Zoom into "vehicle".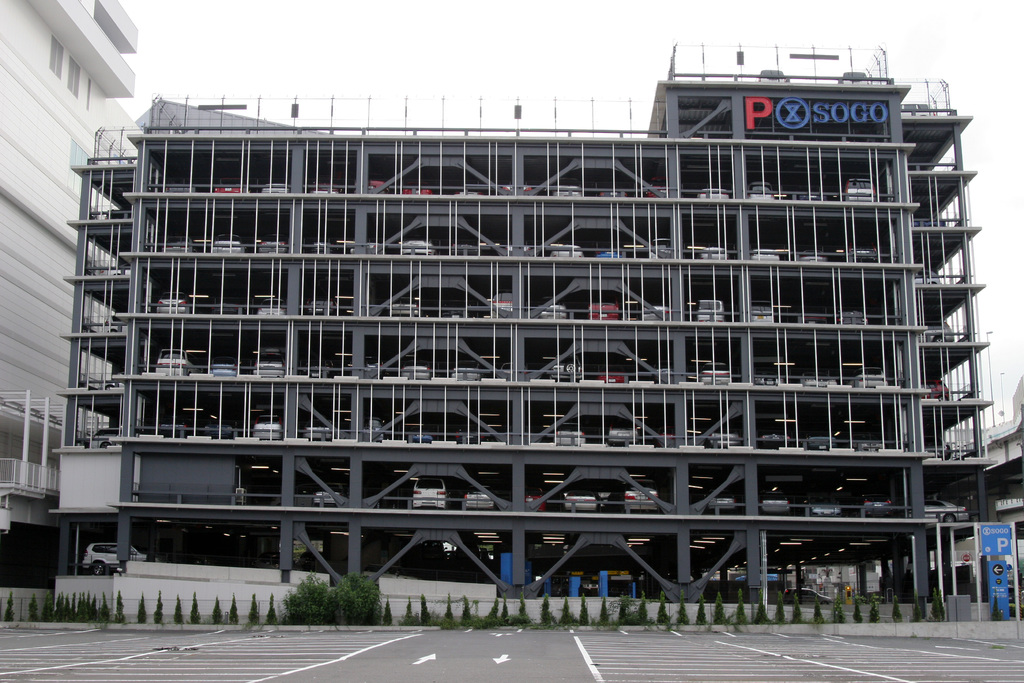
Zoom target: select_region(535, 302, 568, 322).
